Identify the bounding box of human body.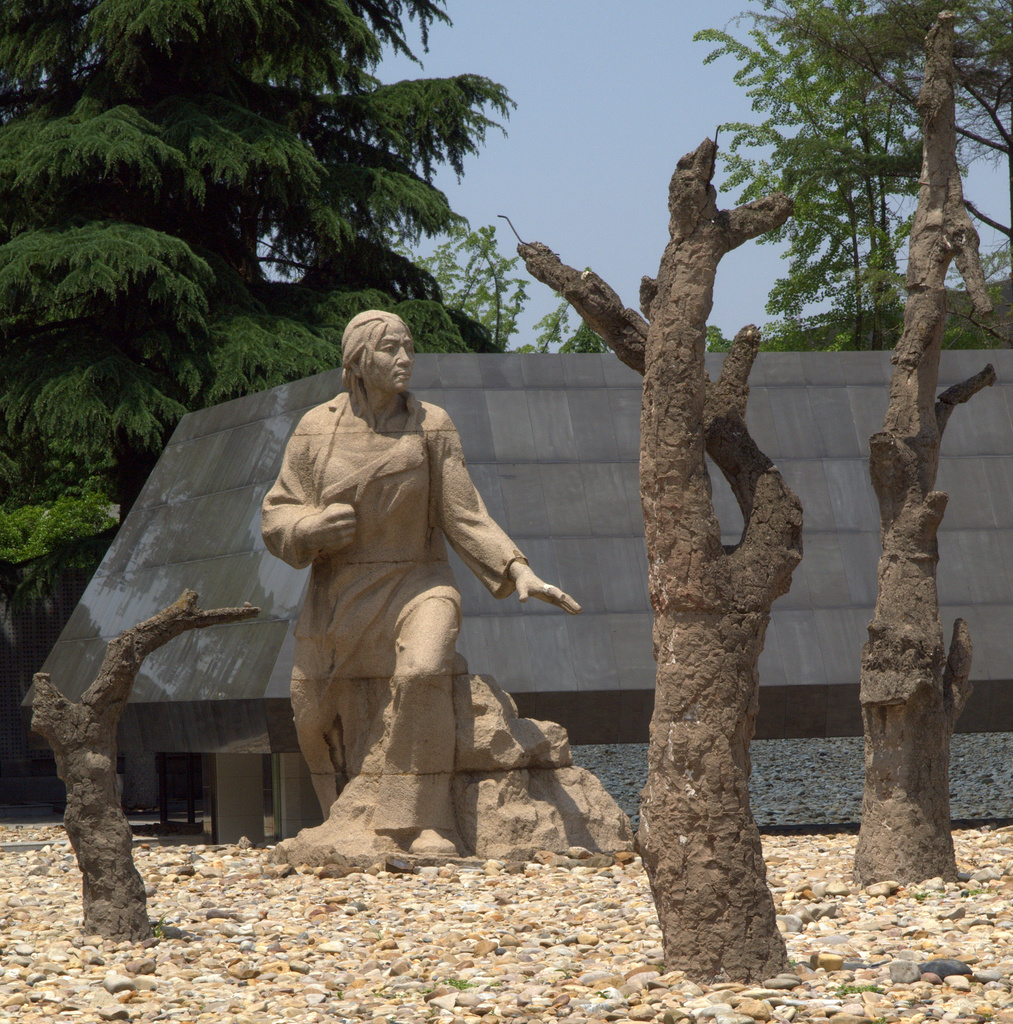
x1=227, y1=294, x2=571, y2=844.
